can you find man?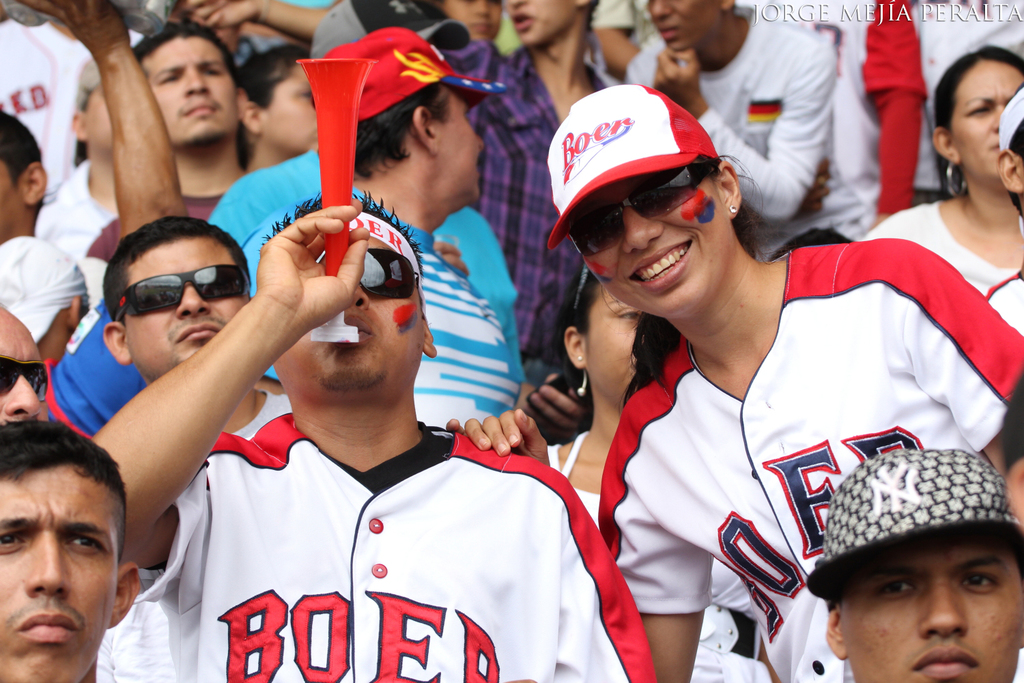
Yes, bounding box: region(82, 15, 244, 262).
